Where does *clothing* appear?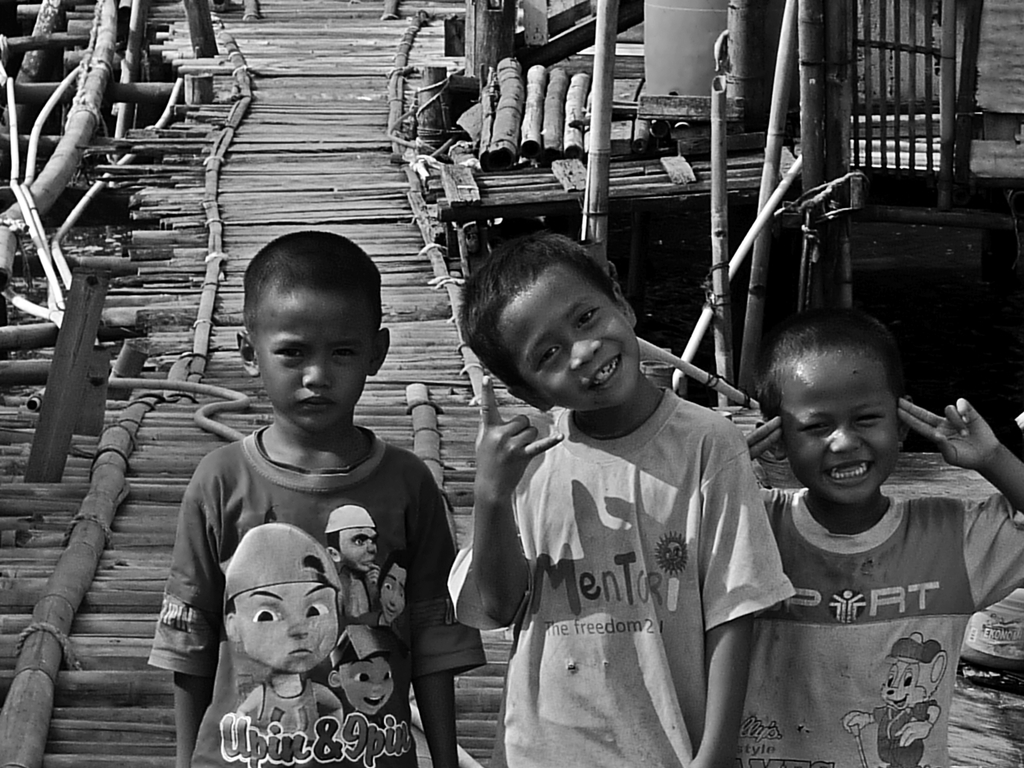
Appears at (x1=464, y1=350, x2=774, y2=752).
